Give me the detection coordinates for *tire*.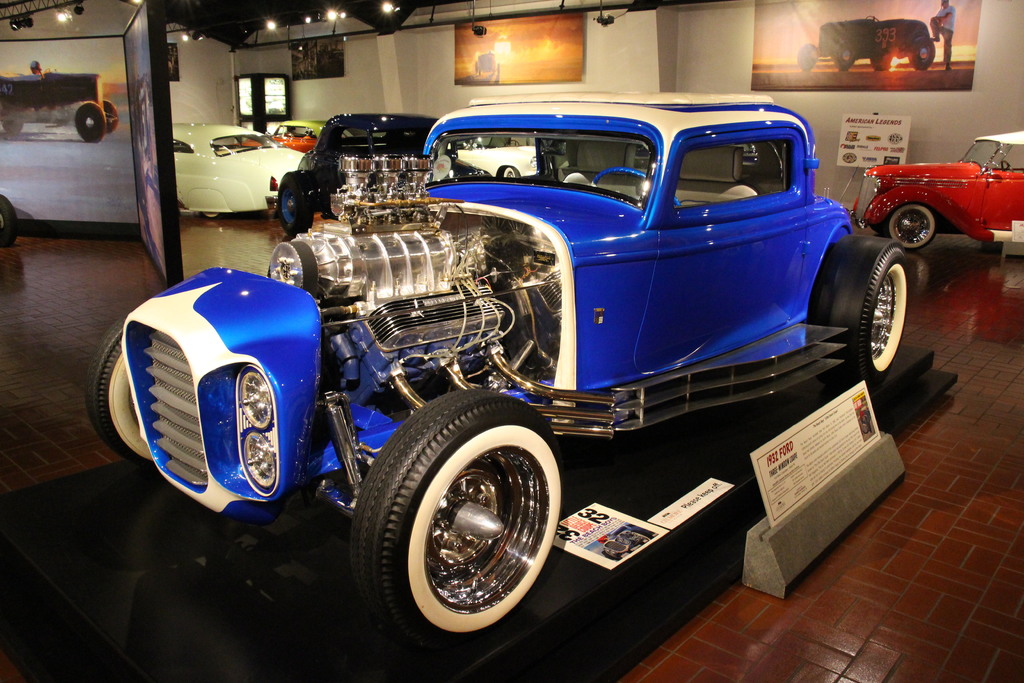
<box>887,203,938,247</box>.
